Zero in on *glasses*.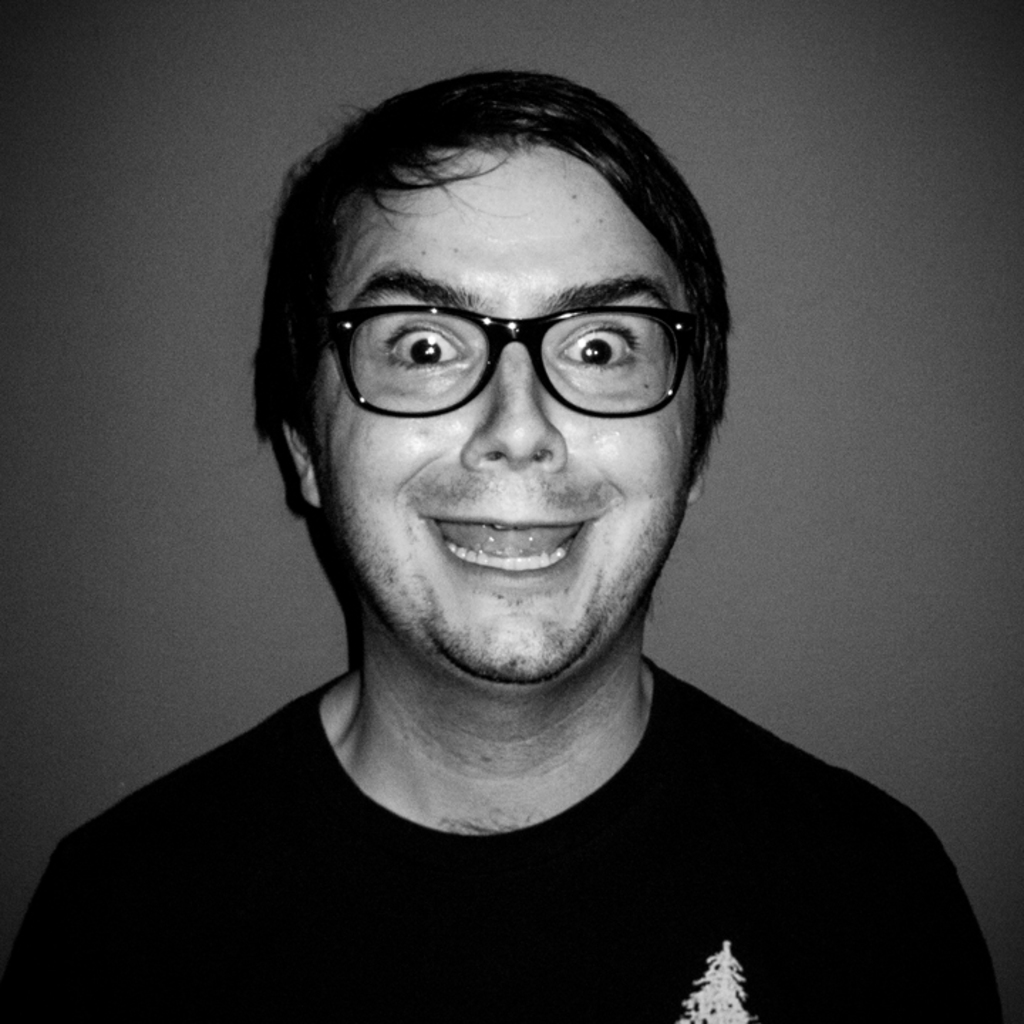
Zeroed in: {"left": 286, "top": 272, "right": 715, "bottom": 424}.
